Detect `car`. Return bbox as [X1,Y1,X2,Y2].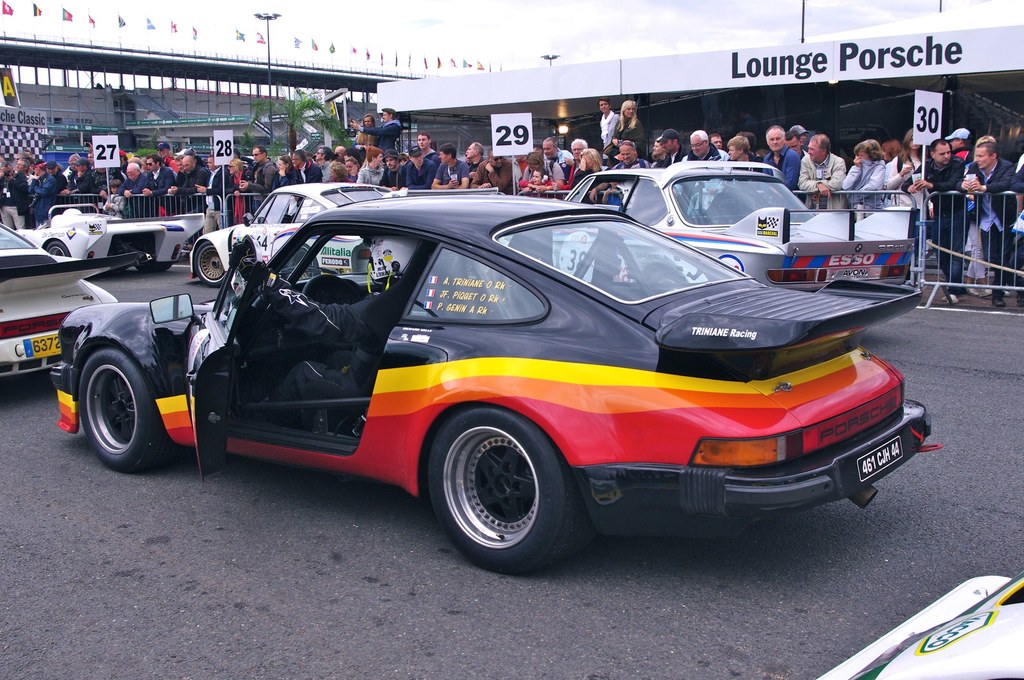
[497,159,923,291].
